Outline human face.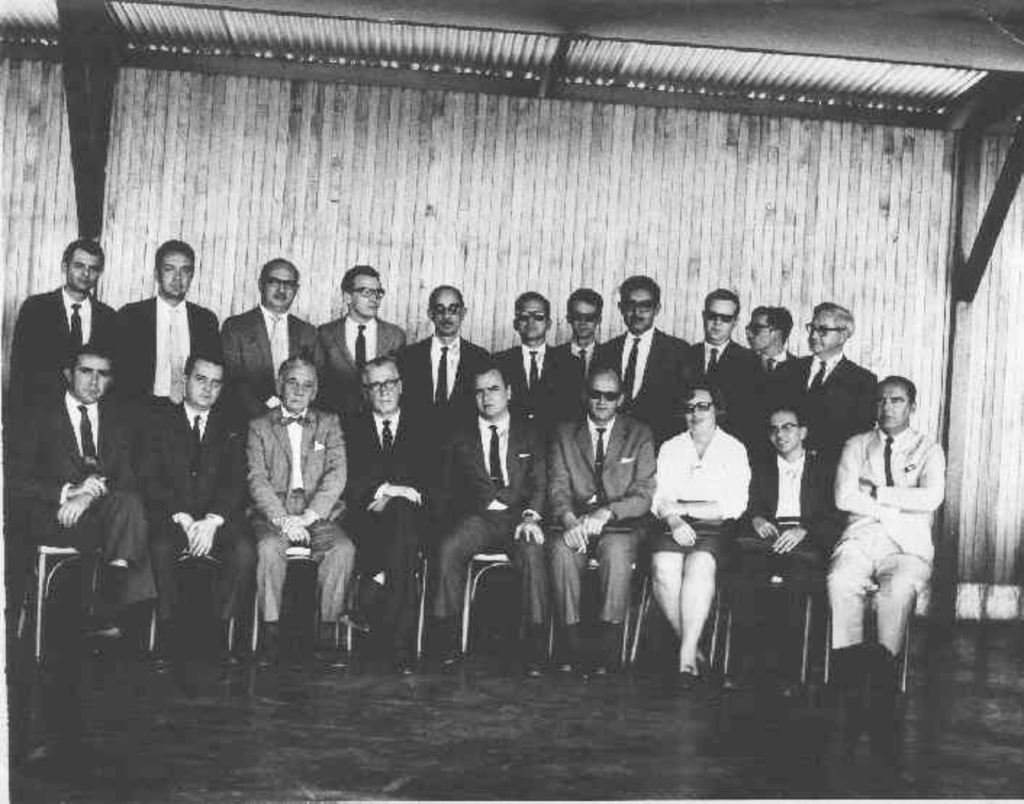
Outline: 368, 358, 399, 417.
